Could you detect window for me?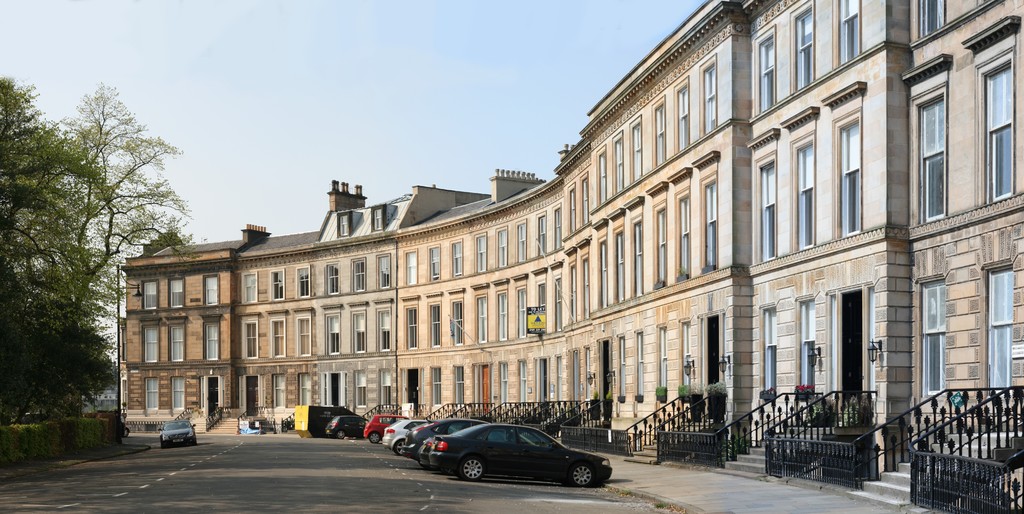
Detection result: BBox(594, 152, 607, 202).
